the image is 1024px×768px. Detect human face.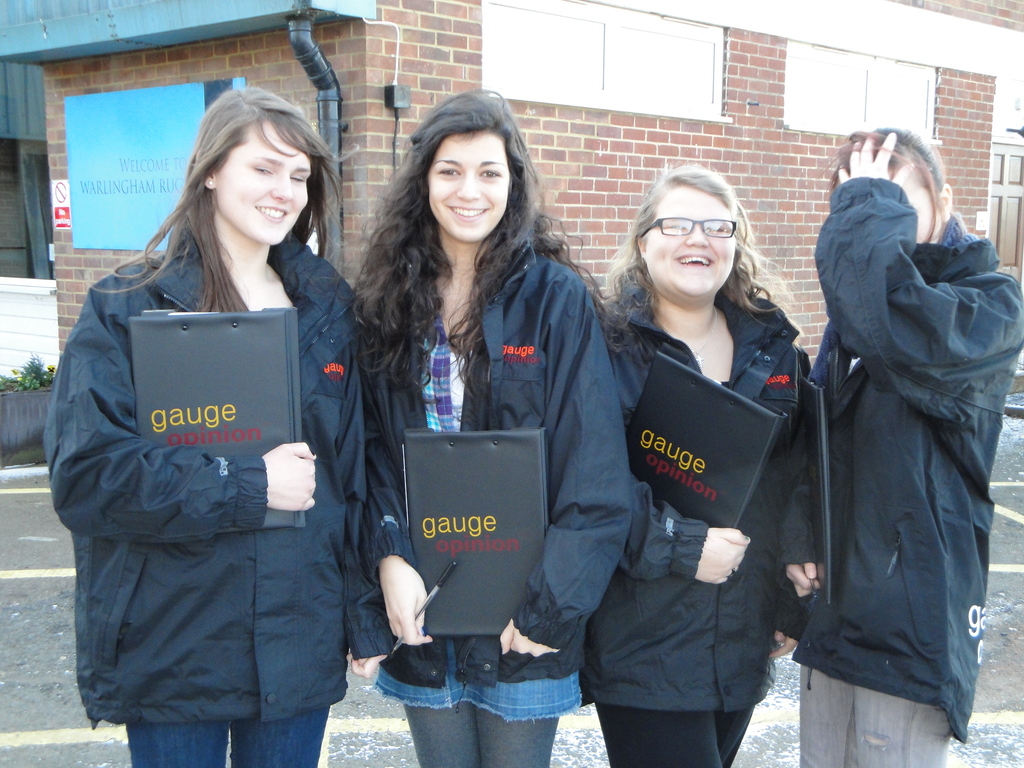
Detection: <region>429, 134, 513, 244</region>.
